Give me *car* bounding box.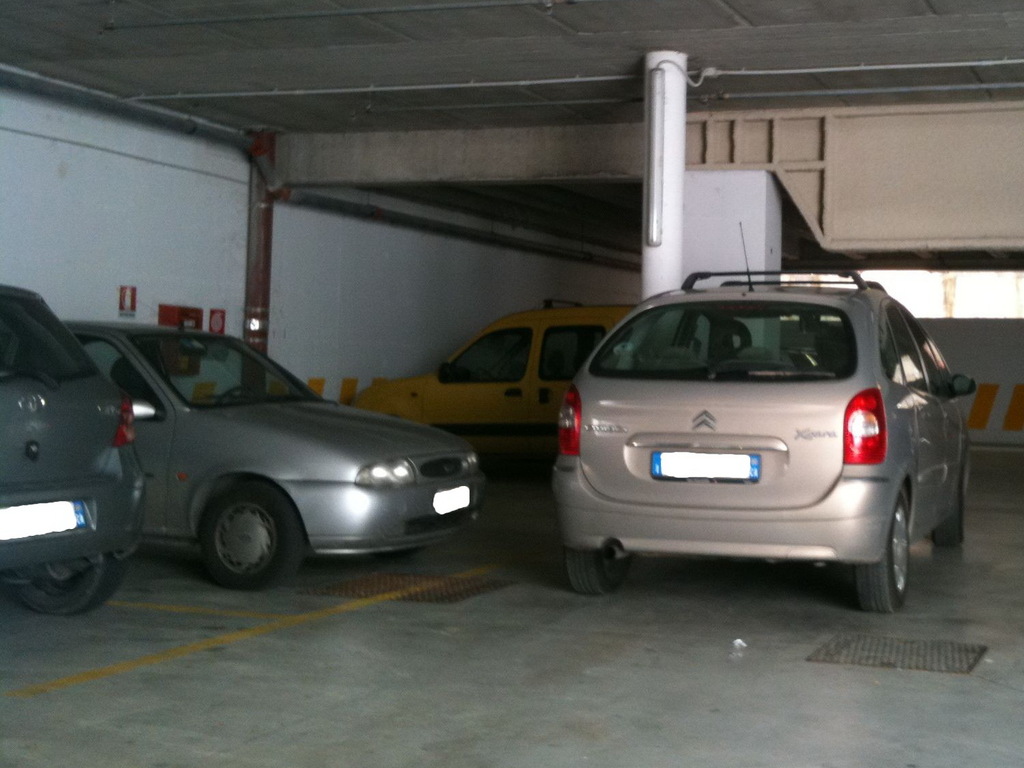
box(350, 301, 636, 464).
